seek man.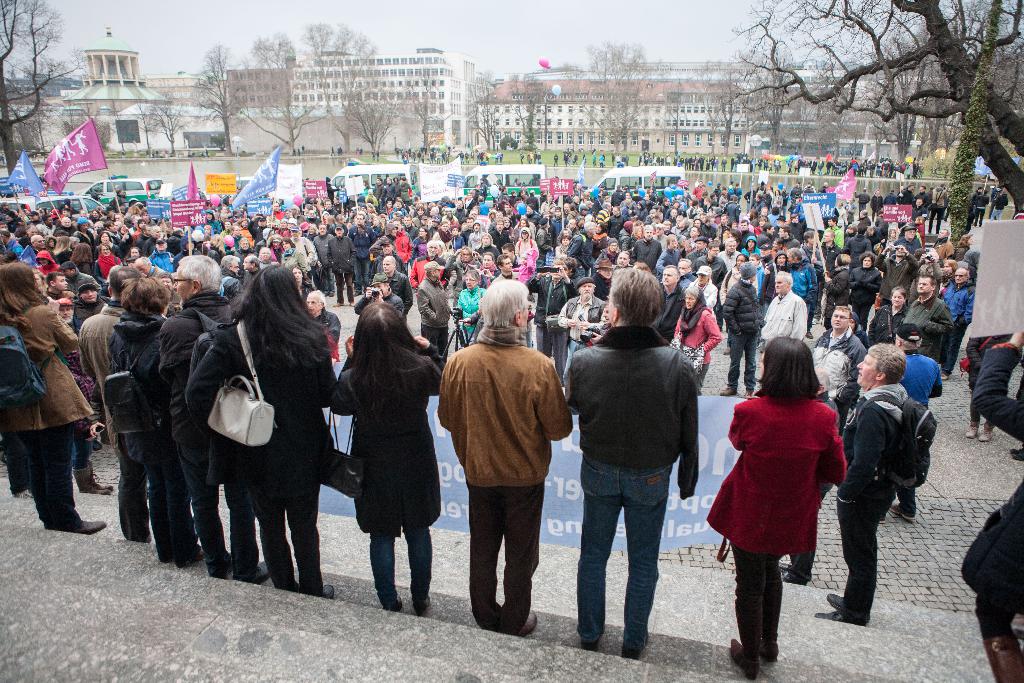
403,213,418,240.
